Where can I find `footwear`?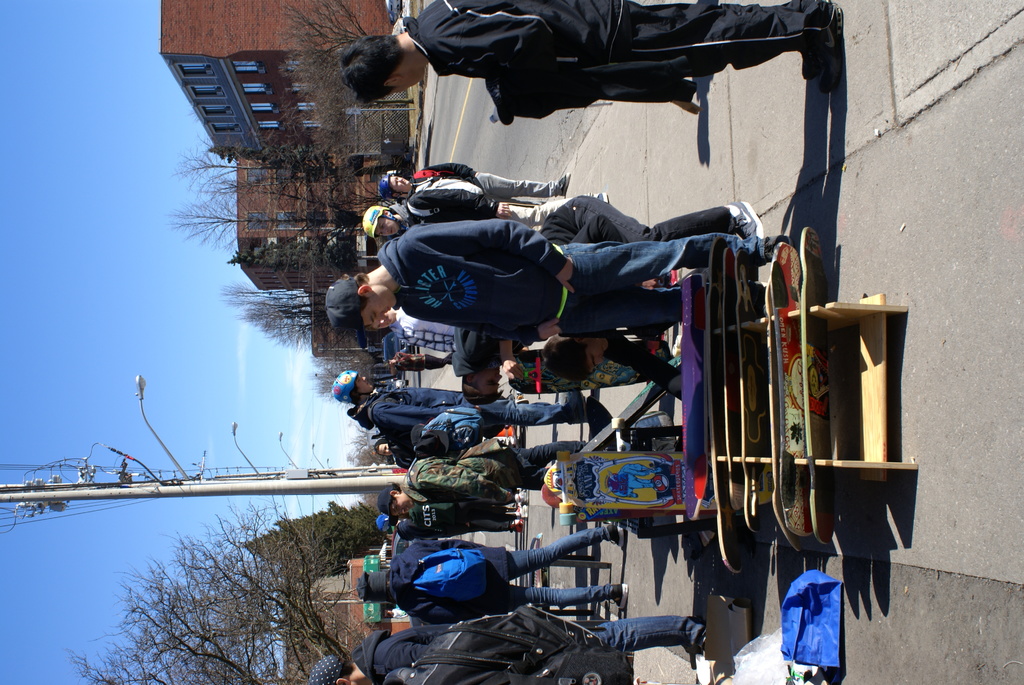
You can find it at rect(578, 193, 608, 208).
